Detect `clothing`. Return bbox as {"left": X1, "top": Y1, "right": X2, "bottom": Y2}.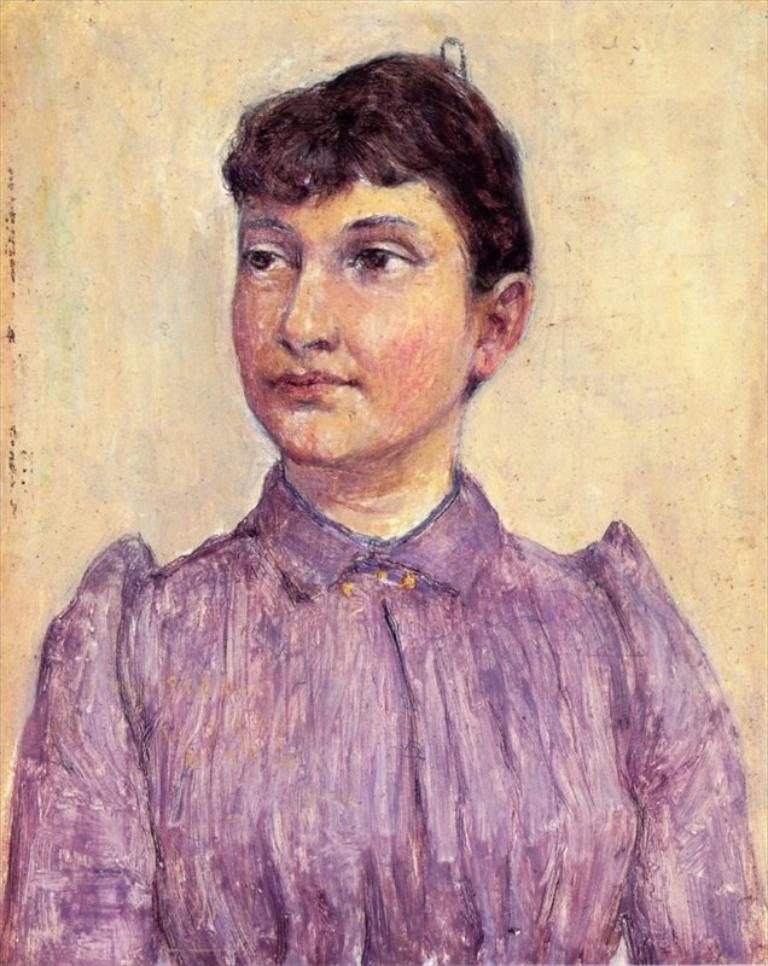
{"left": 0, "top": 454, "right": 766, "bottom": 965}.
